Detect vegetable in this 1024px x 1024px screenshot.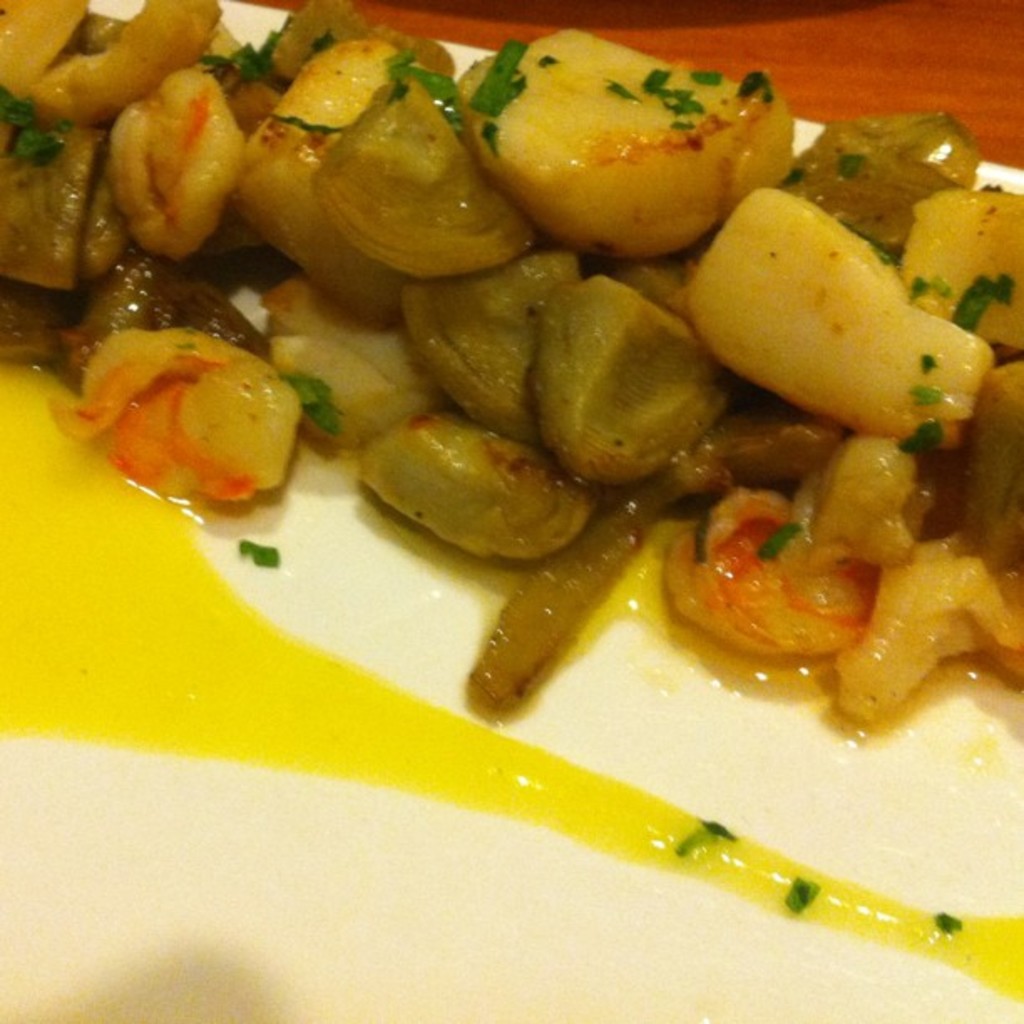
Detection: 678, 184, 991, 450.
